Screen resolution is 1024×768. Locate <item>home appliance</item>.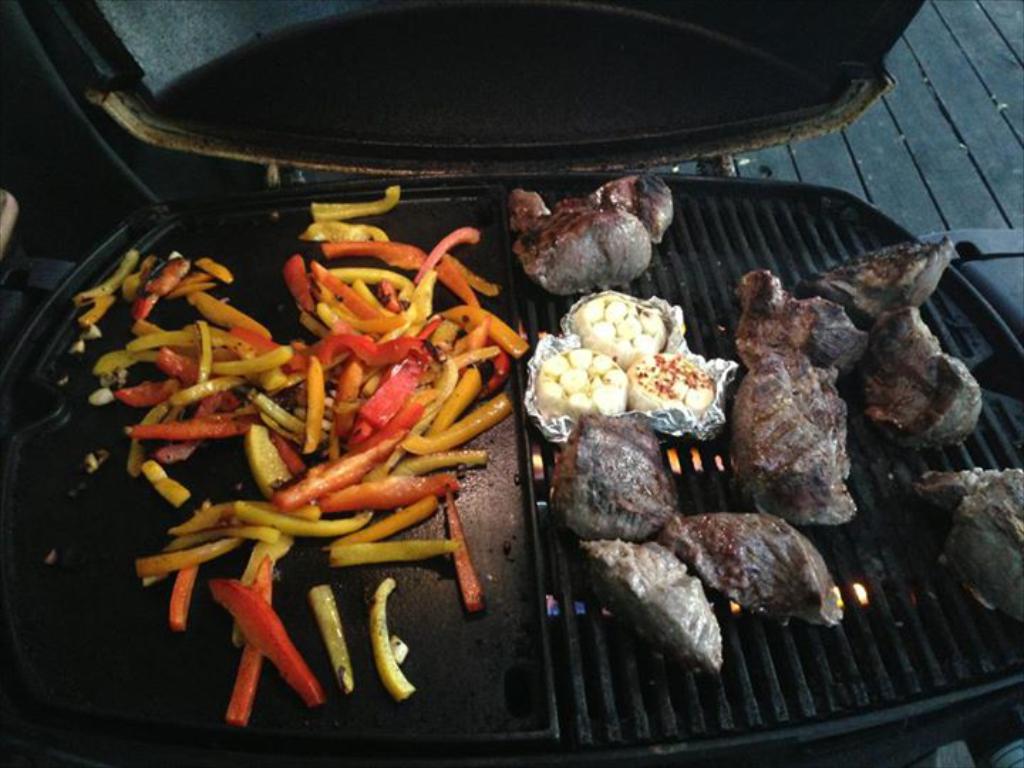
[x1=117, y1=0, x2=1023, y2=767].
